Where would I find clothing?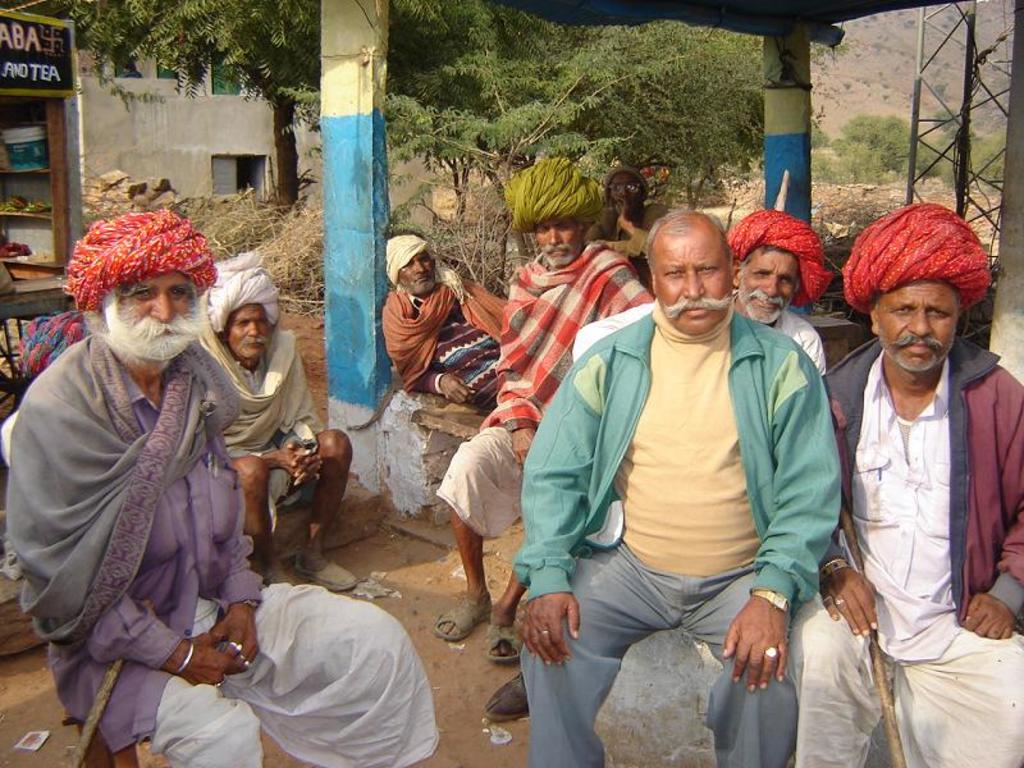
At box=[751, 300, 837, 375].
